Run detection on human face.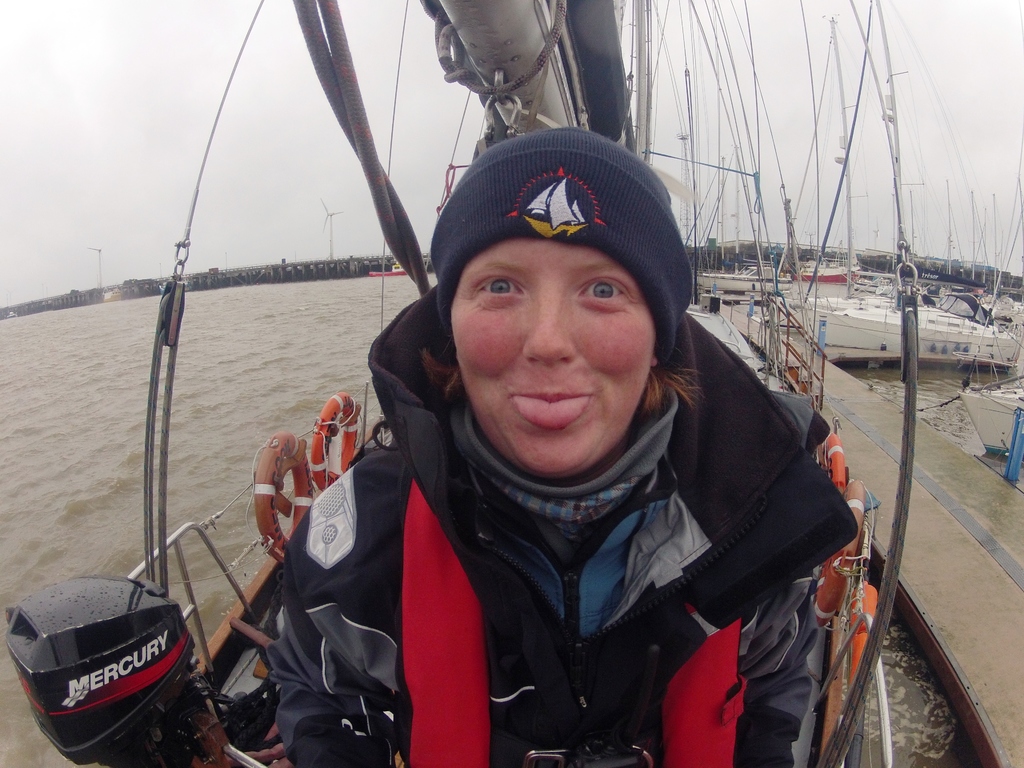
Result: 449, 232, 657, 483.
